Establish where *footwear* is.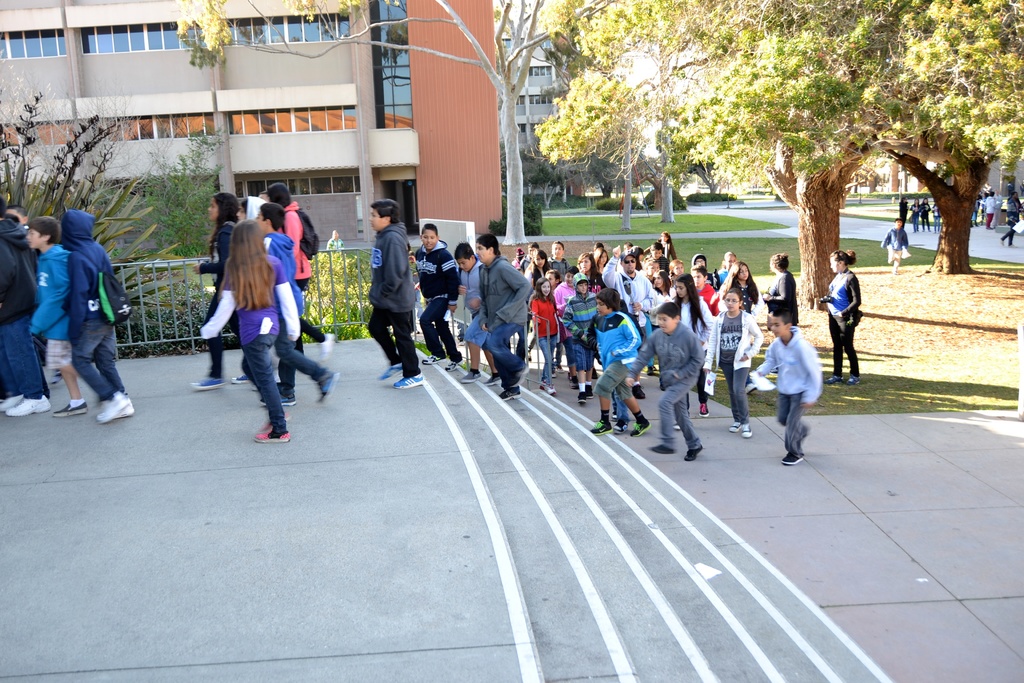
Established at (577, 391, 588, 405).
